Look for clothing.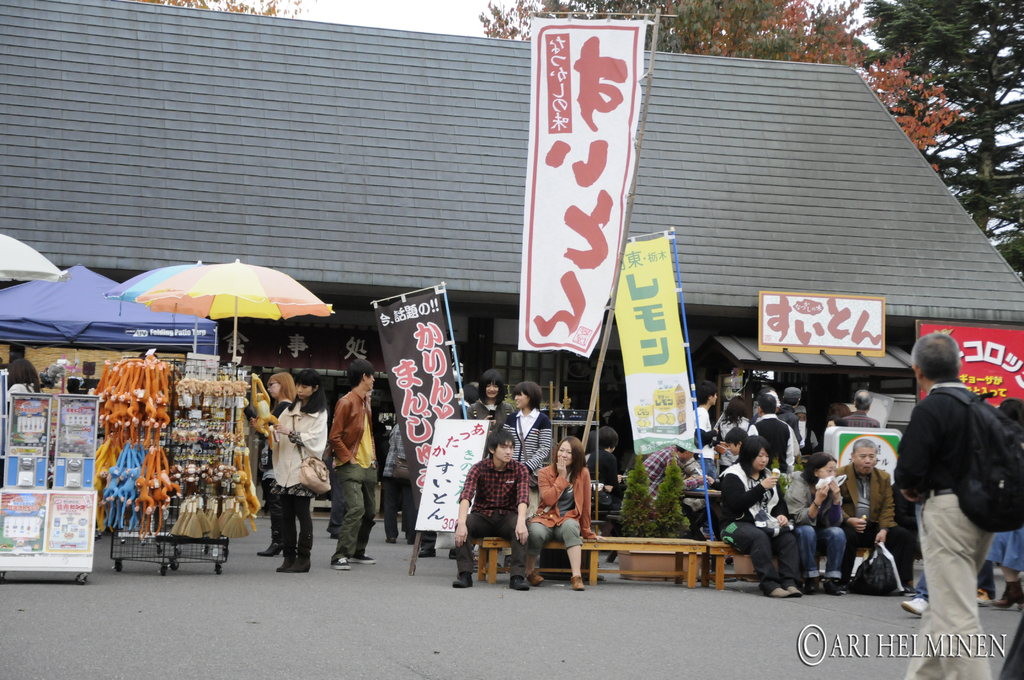
Found: box=[748, 414, 803, 465].
